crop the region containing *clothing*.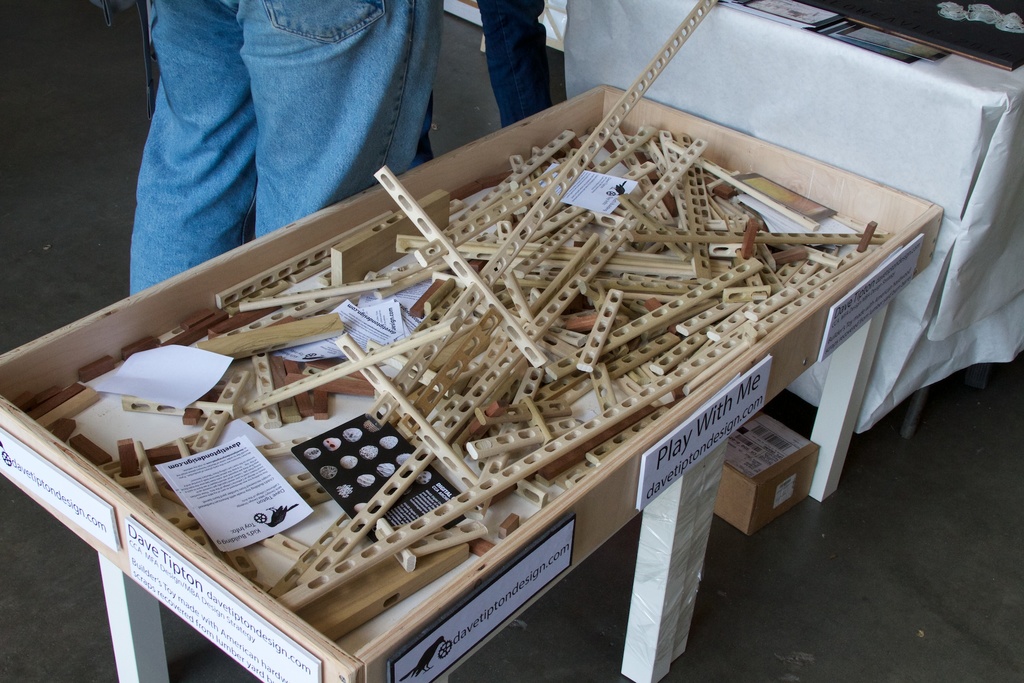
Crop region: select_region(108, 0, 454, 266).
